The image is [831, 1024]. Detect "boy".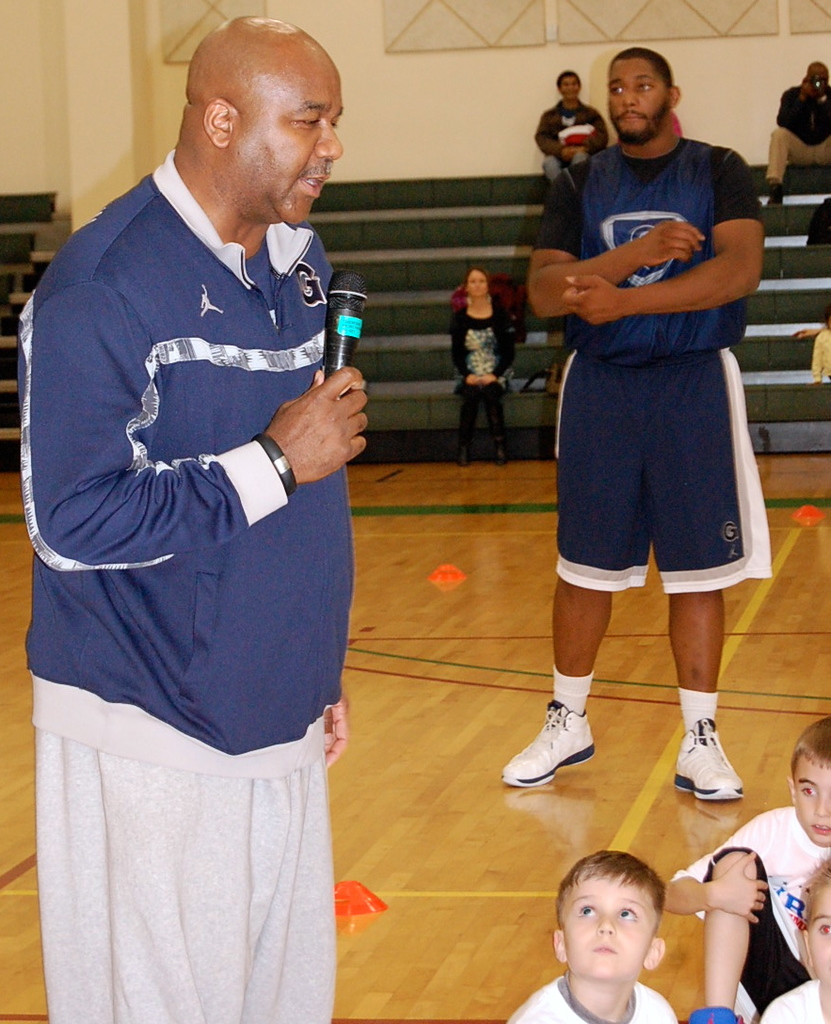
Detection: [758, 858, 830, 1023].
